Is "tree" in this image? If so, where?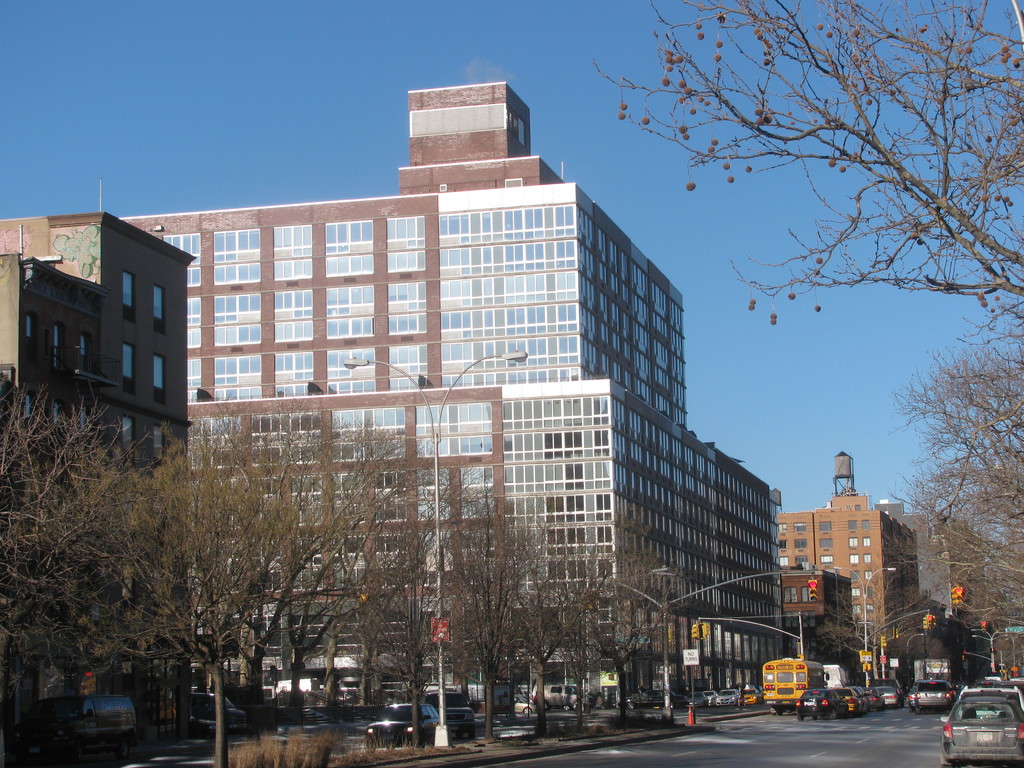
Yes, at 251 430 435 726.
